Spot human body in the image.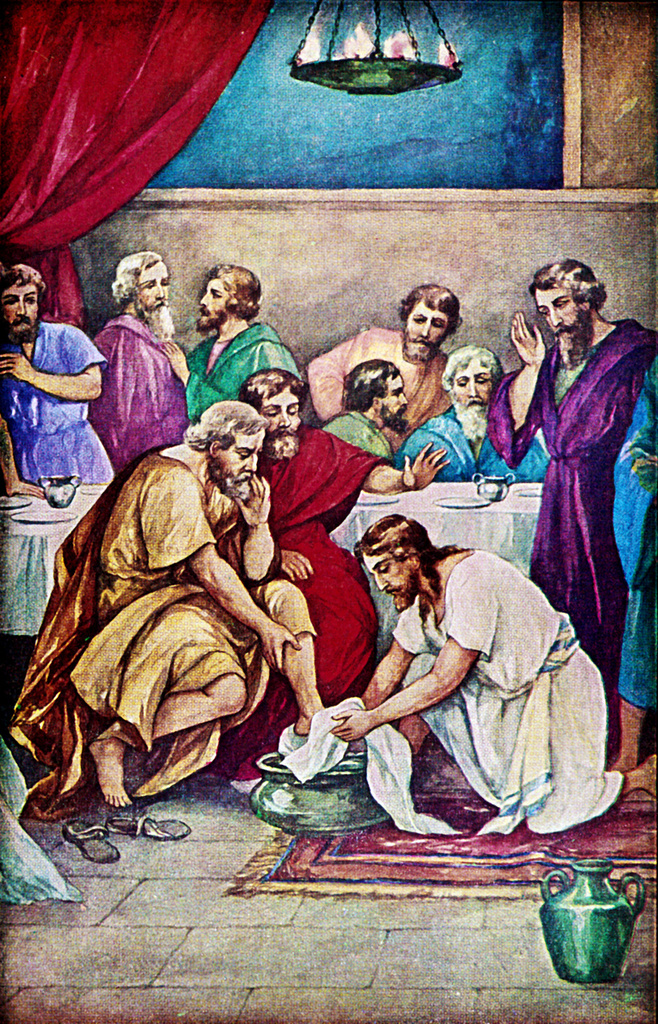
human body found at 306 285 462 431.
